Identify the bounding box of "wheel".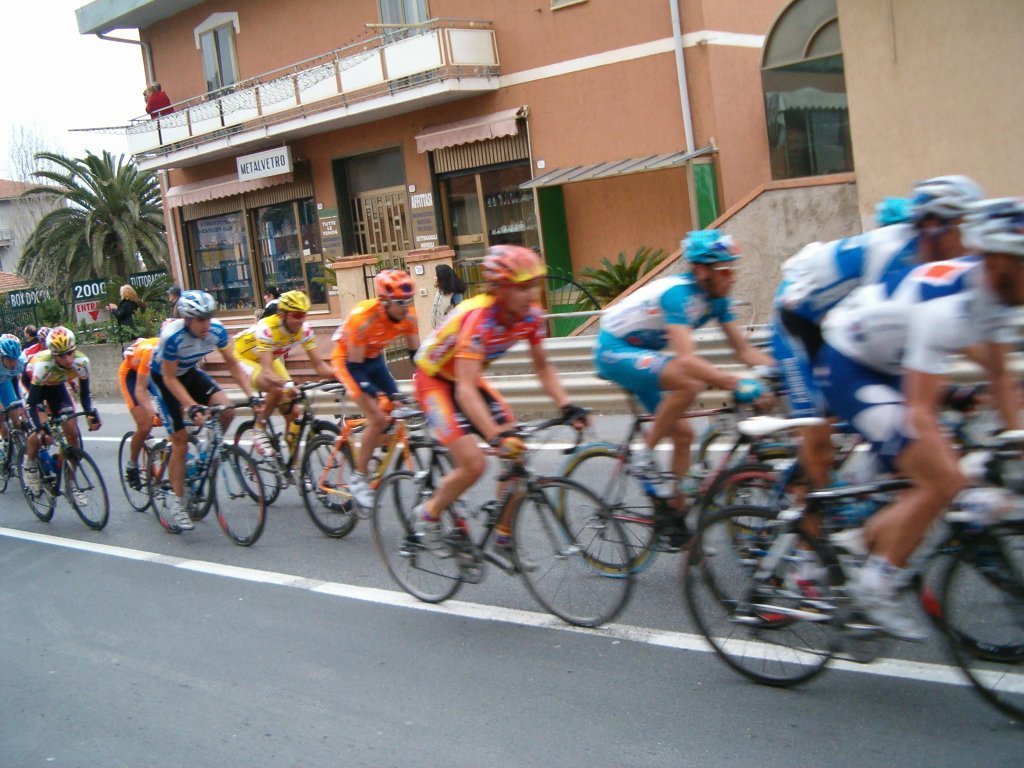
box=[149, 438, 188, 535].
